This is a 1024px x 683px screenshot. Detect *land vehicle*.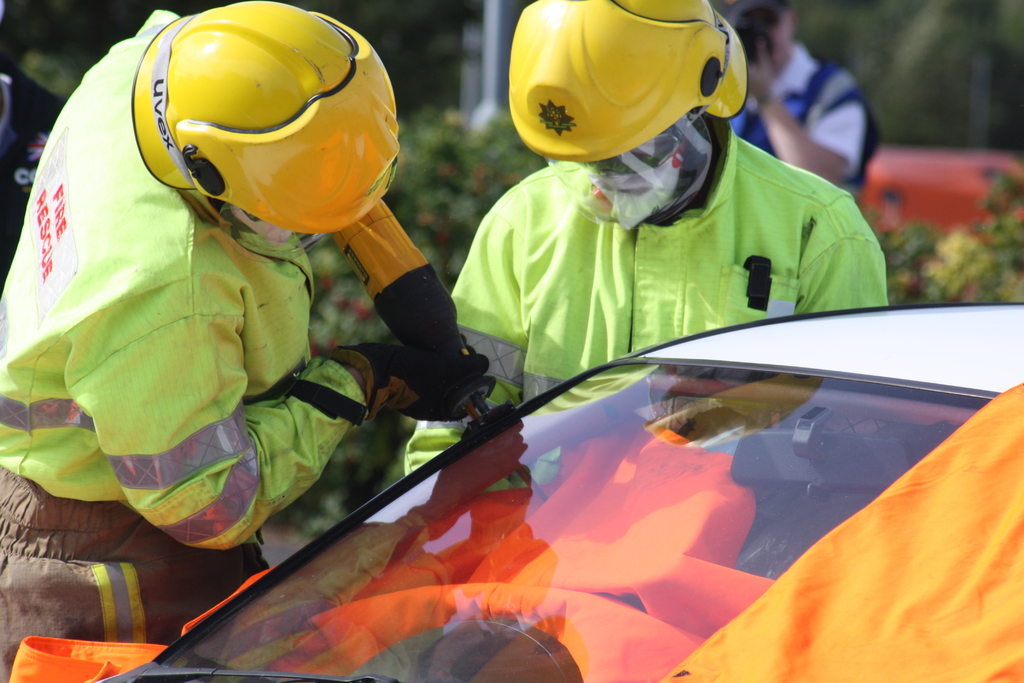
(69, 142, 1014, 662).
